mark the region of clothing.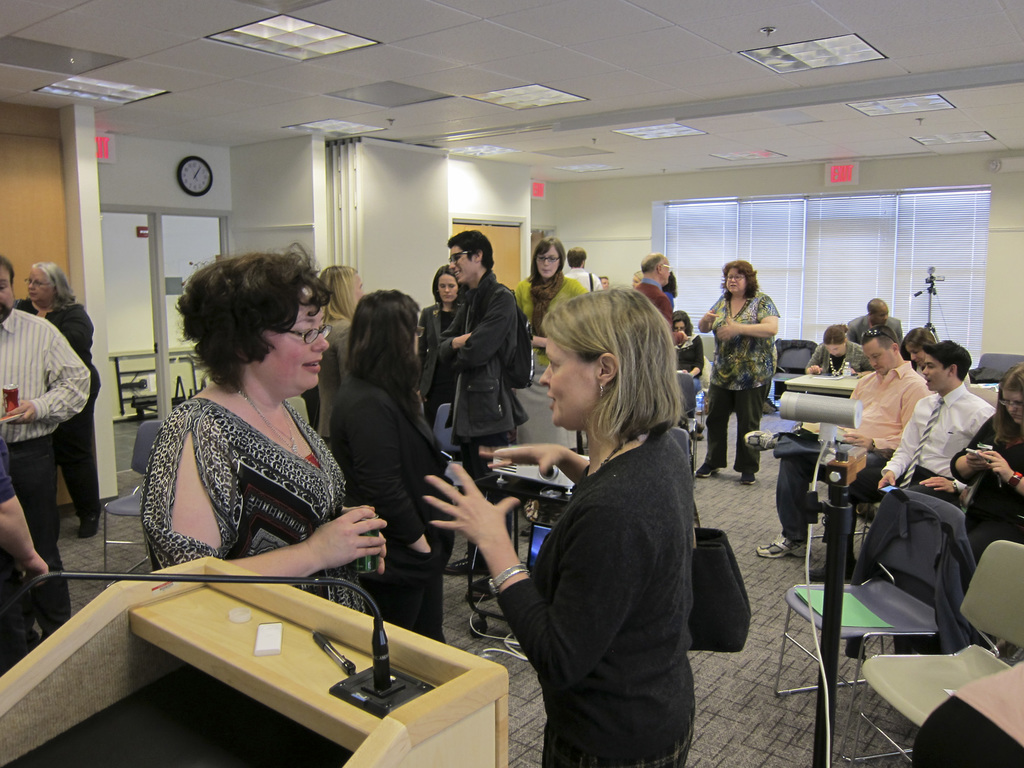
Region: x1=866, y1=382, x2=993, y2=578.
